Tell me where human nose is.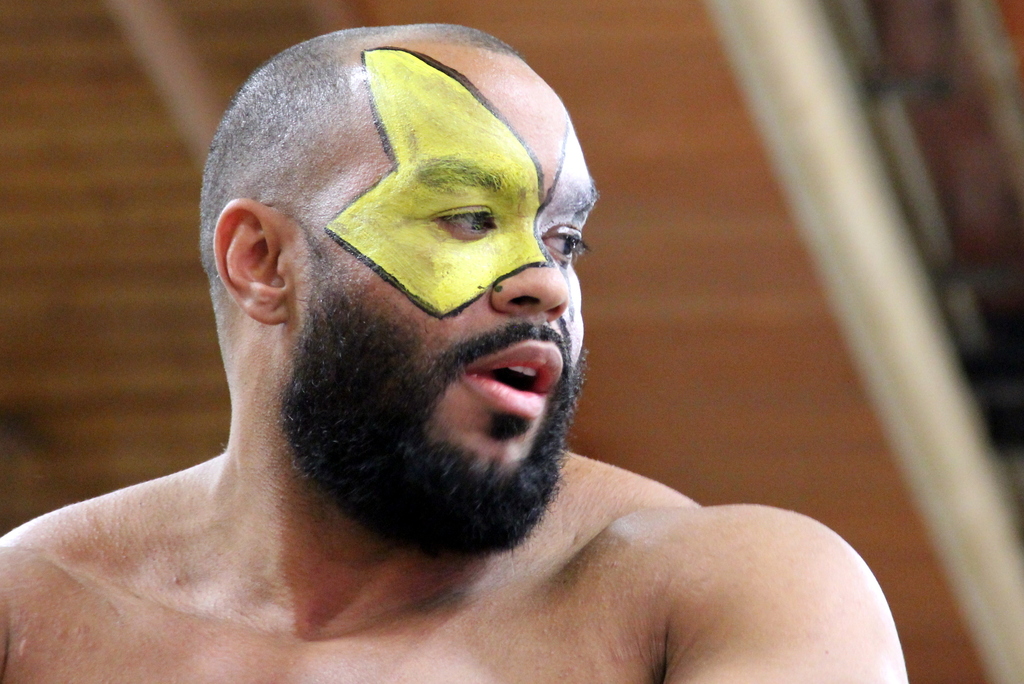
human nose is at bbox=[489, 227, 569, 318].
